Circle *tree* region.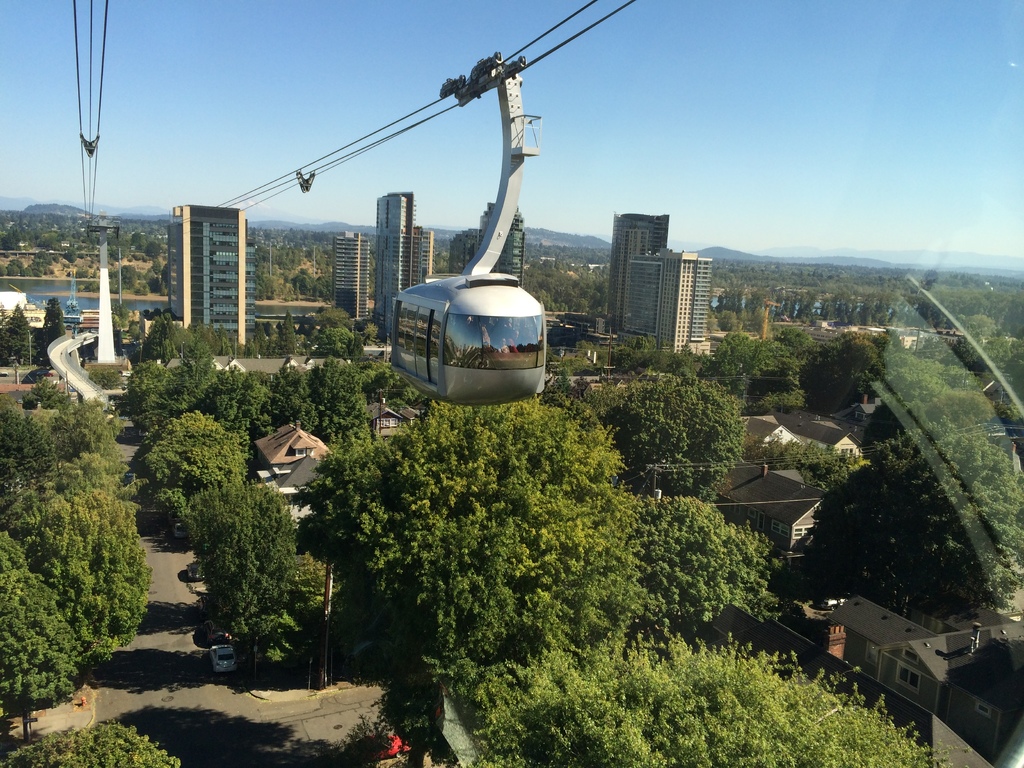
Region: select_region(467, 627, 964, 767).
